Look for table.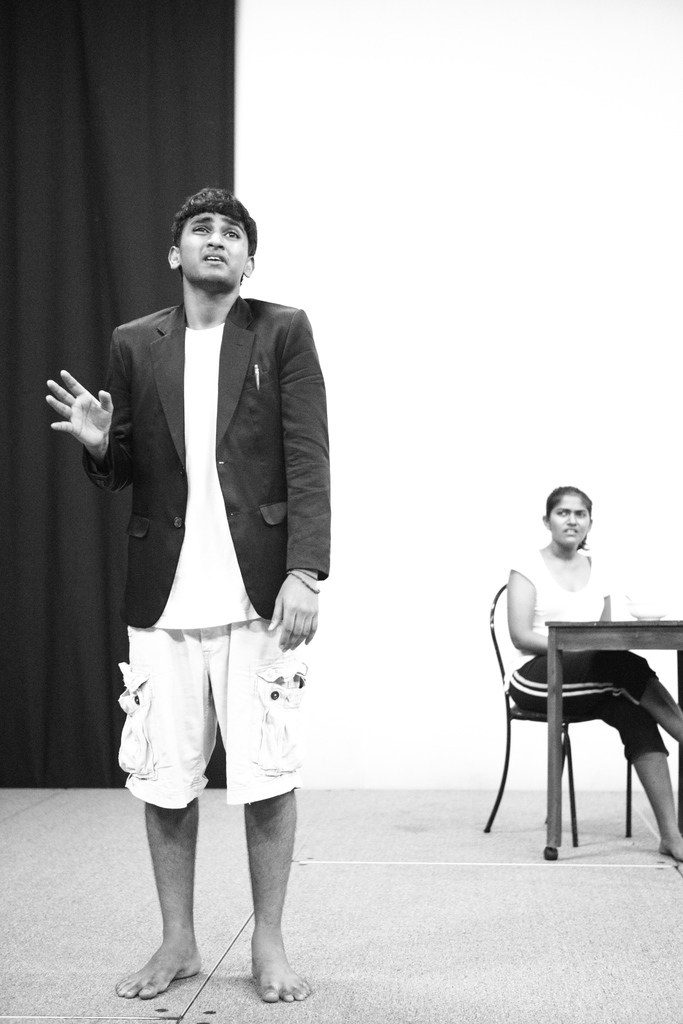
Found: 544:619:682:861.
